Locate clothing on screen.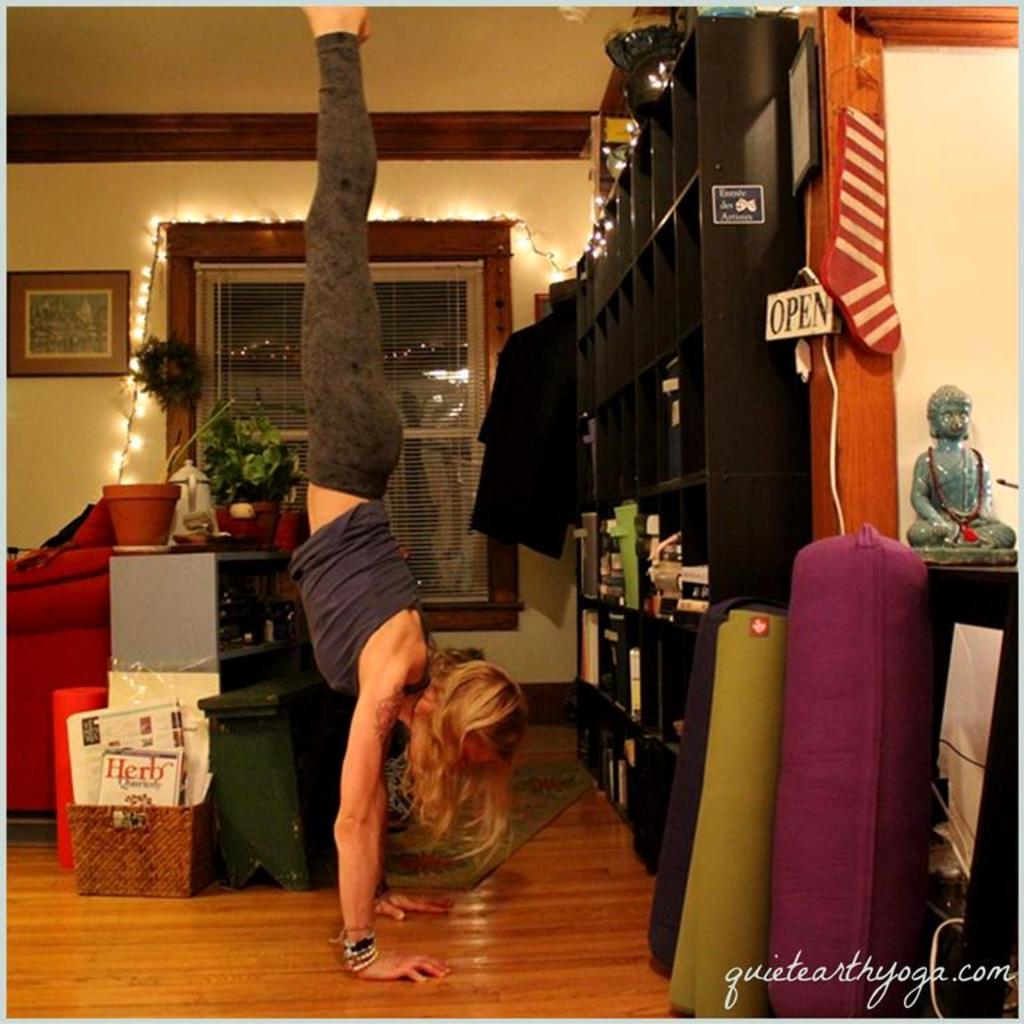
On screen at select_region(907, 512, 1016, 545).
